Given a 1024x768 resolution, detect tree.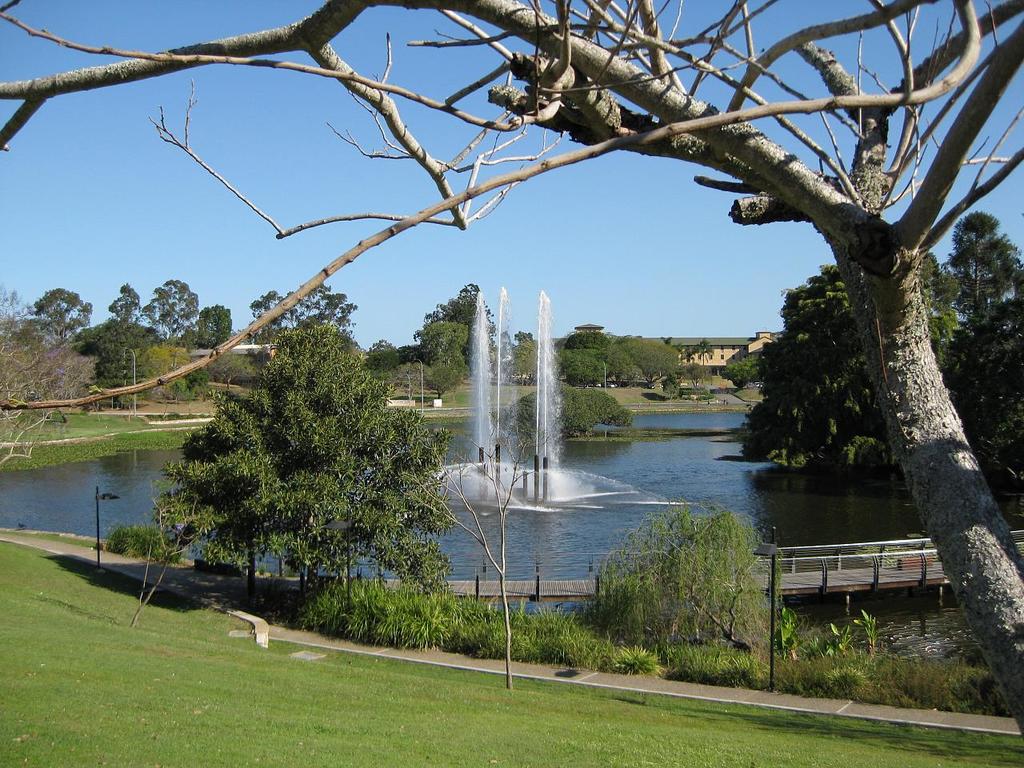
bbox=(479, 379, 635, 441).
